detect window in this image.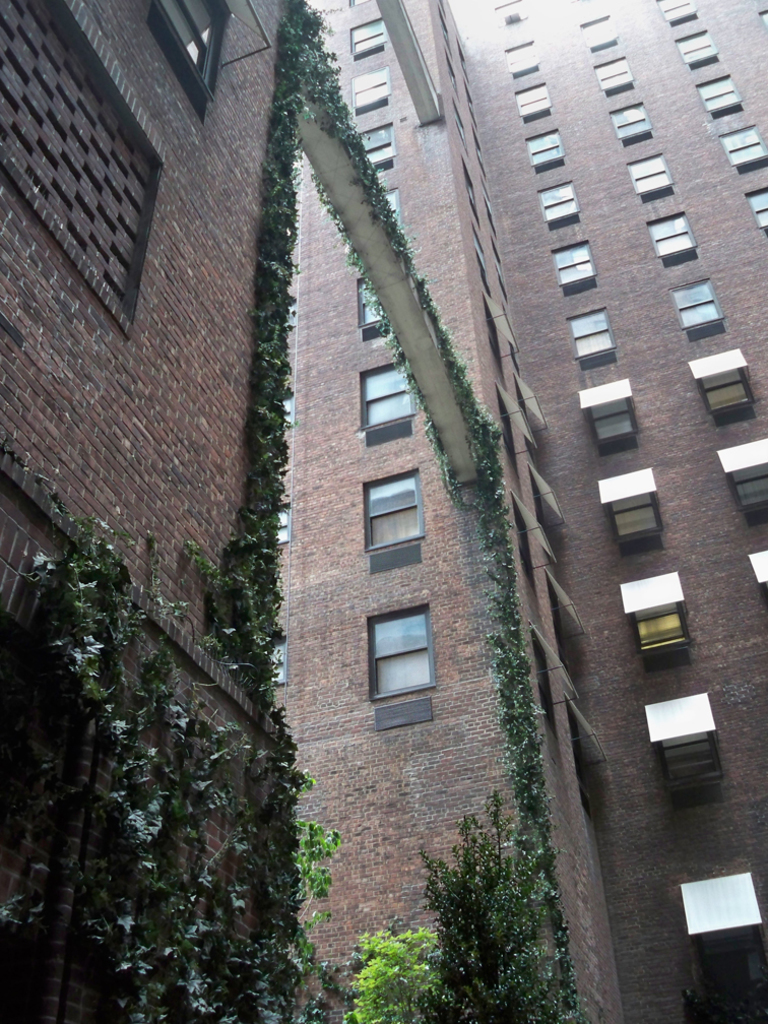
Detection: 348, 16, 382, 62.
